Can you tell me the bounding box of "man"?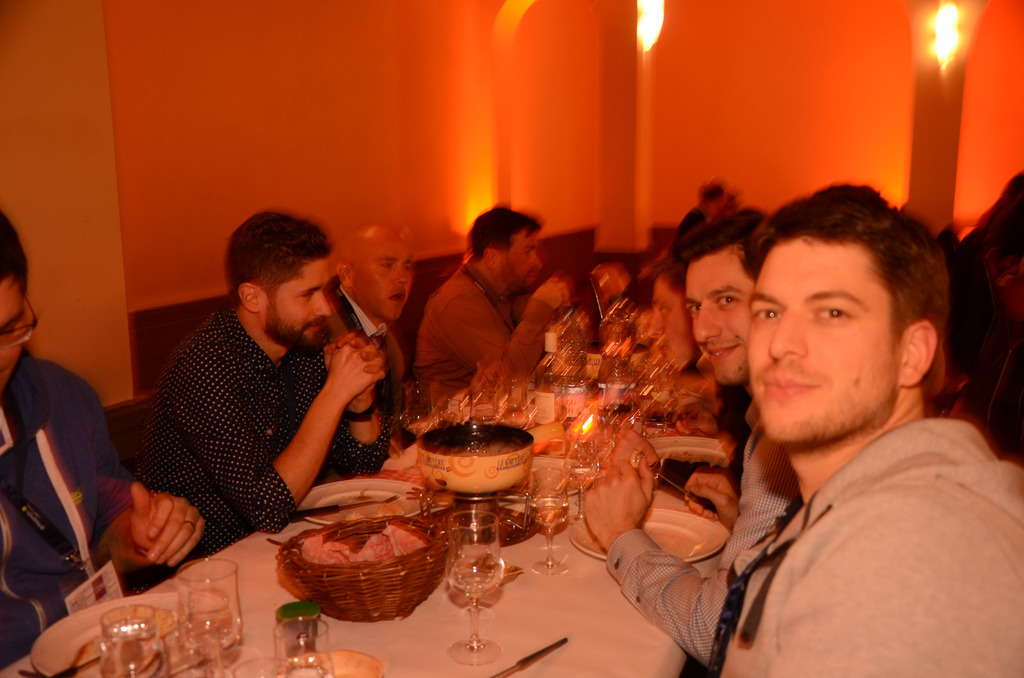
<box>323,228,418,440</box>.
